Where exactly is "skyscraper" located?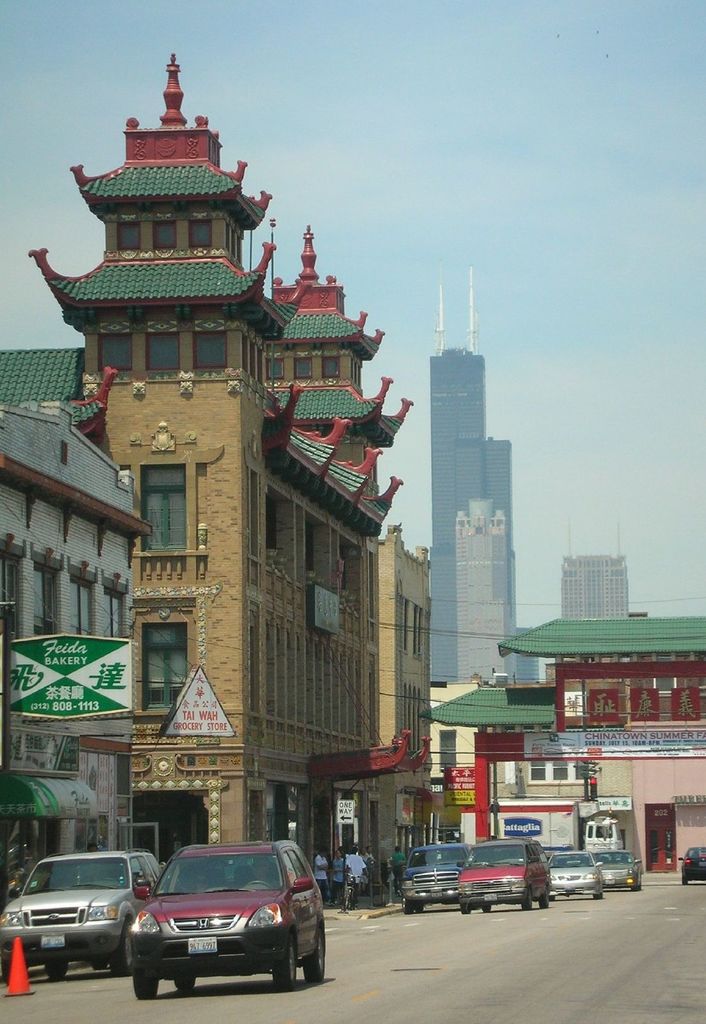
Its bounding box is (x1=553, y1=545, x2=636, y2=622).
